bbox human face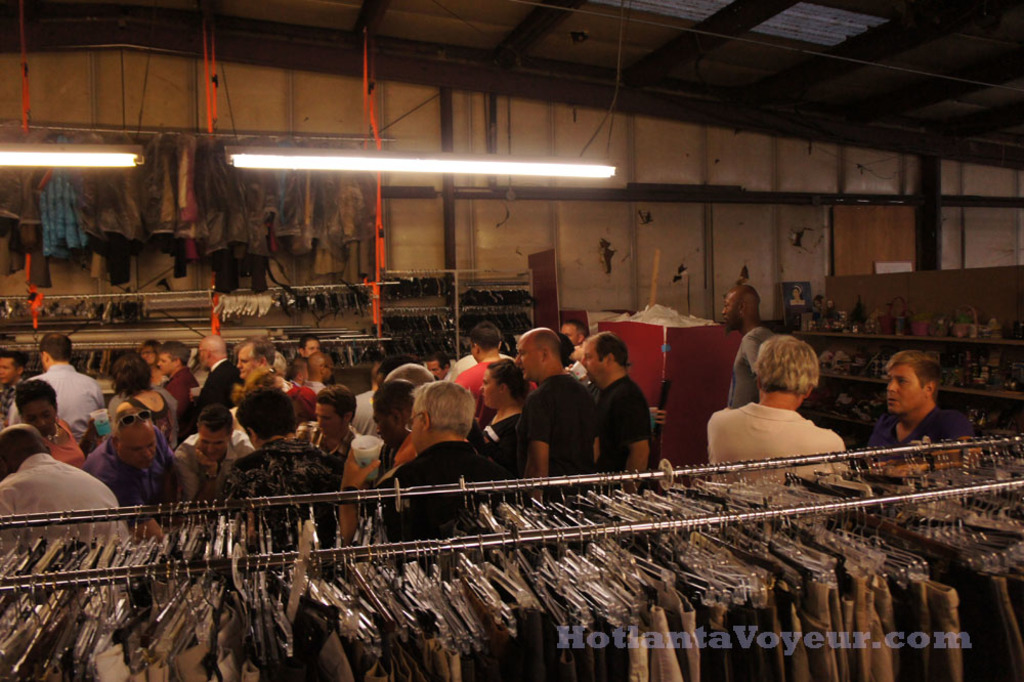
516, 341, 539, 382
